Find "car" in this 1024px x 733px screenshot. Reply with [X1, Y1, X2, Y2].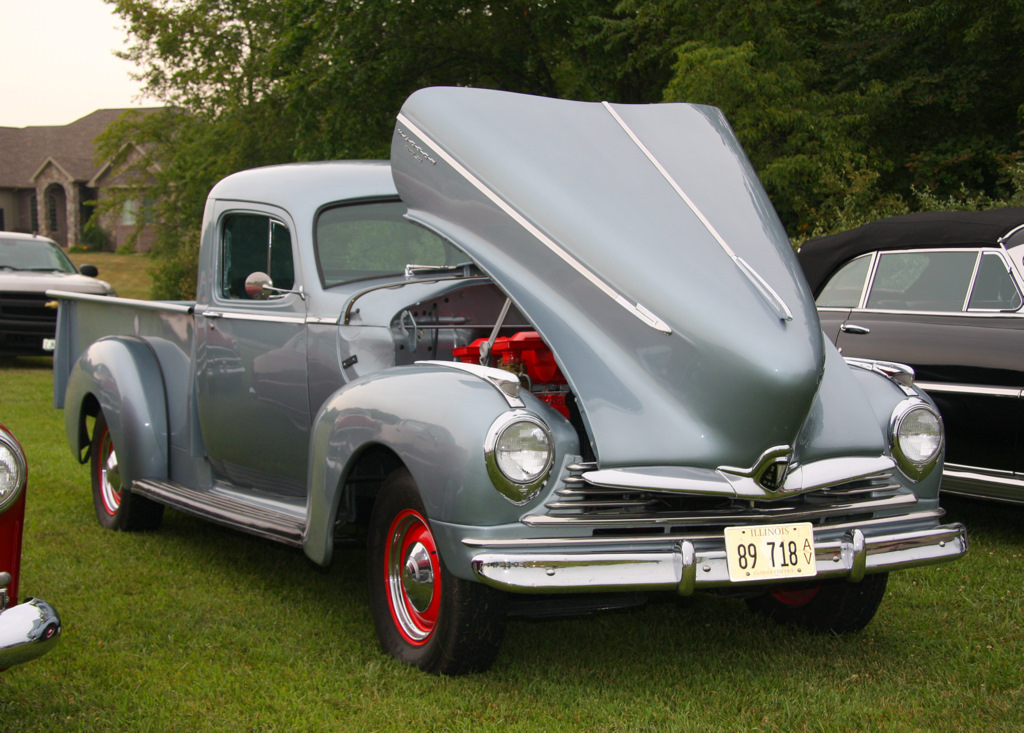
[0, 425, 62, 668].
